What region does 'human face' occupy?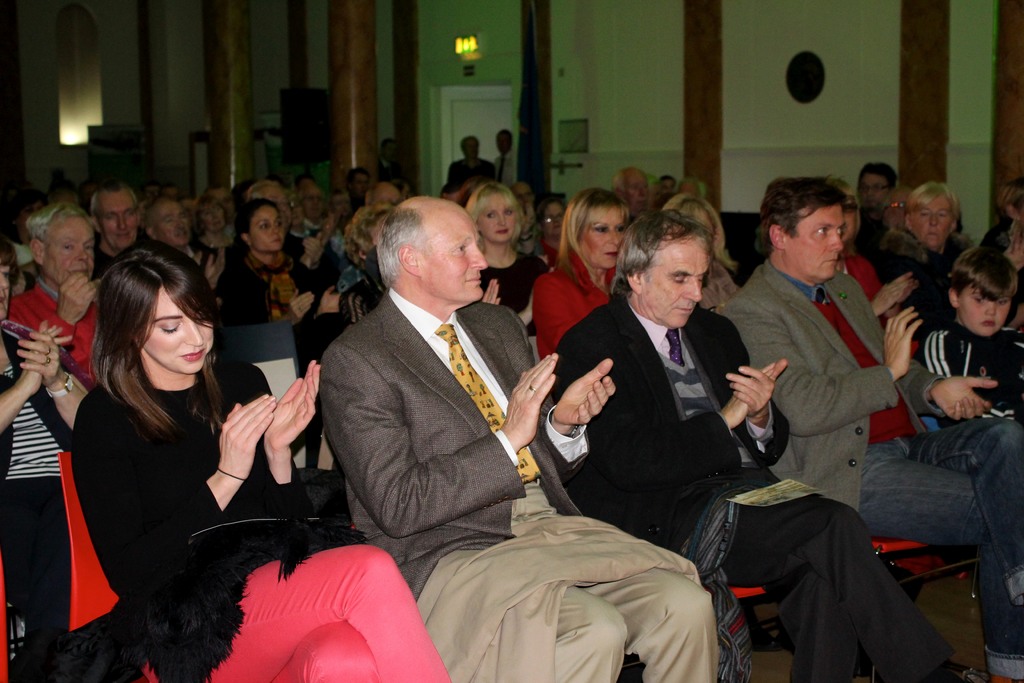
bbox(862, 172, 892, 211).
